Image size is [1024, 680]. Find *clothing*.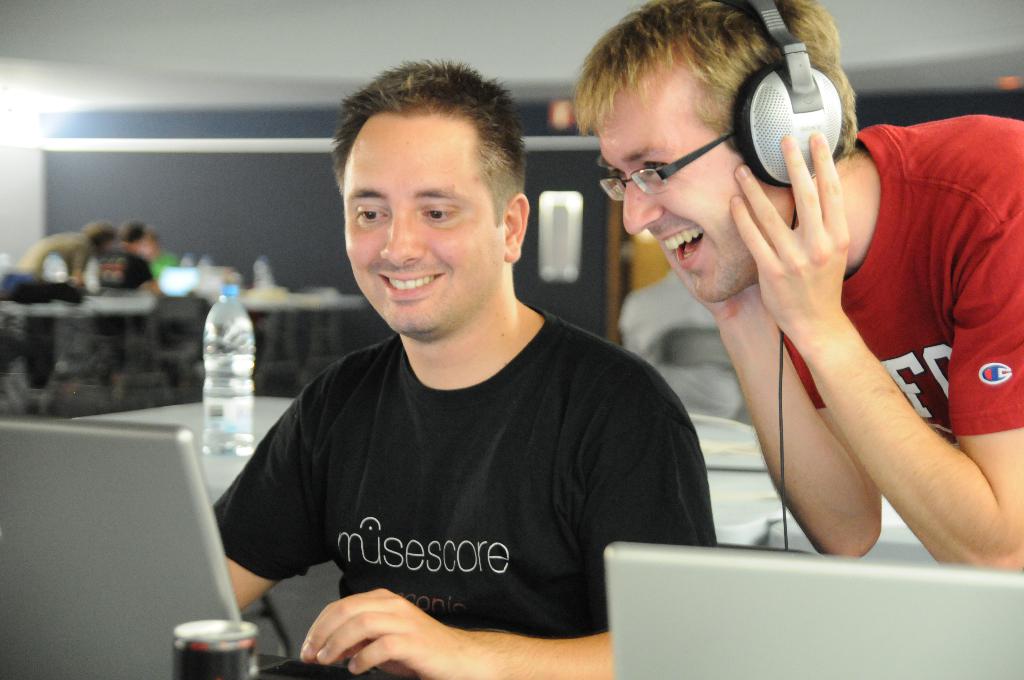
rect(227, 279, 719, 656).
